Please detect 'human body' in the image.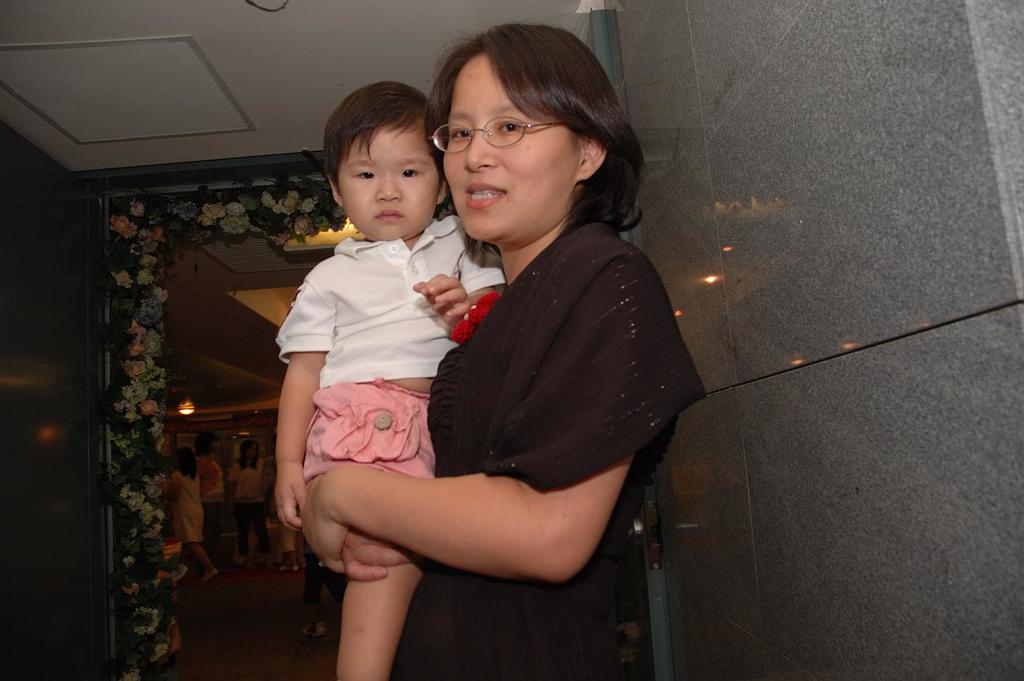
locate(229, 456, 267, 558).
